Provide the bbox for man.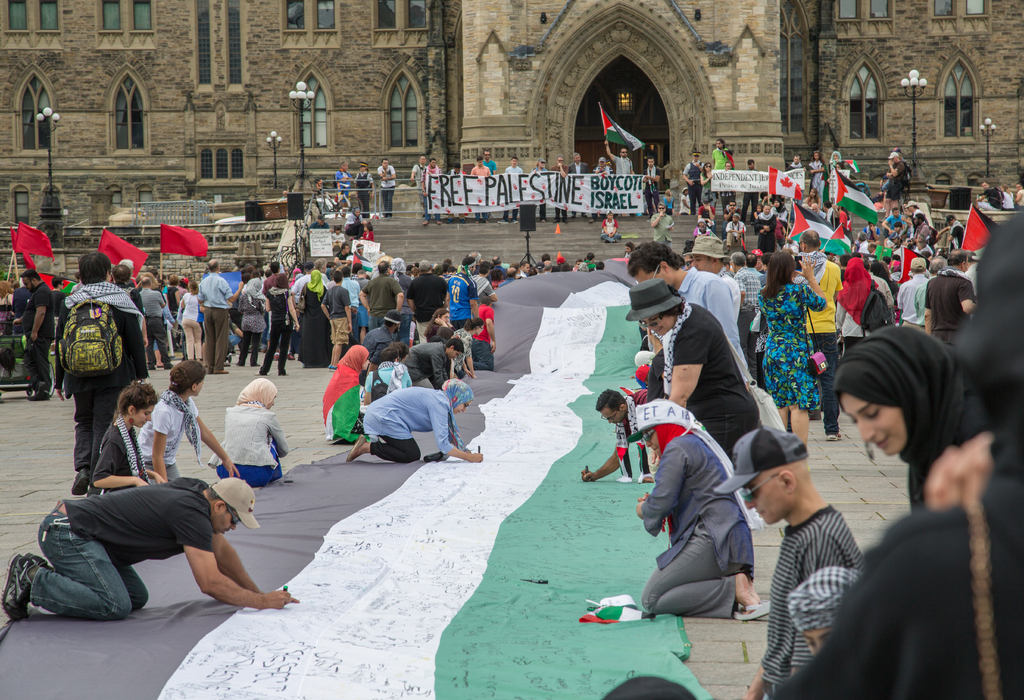
bbox=(8, 262, 54, 401).
